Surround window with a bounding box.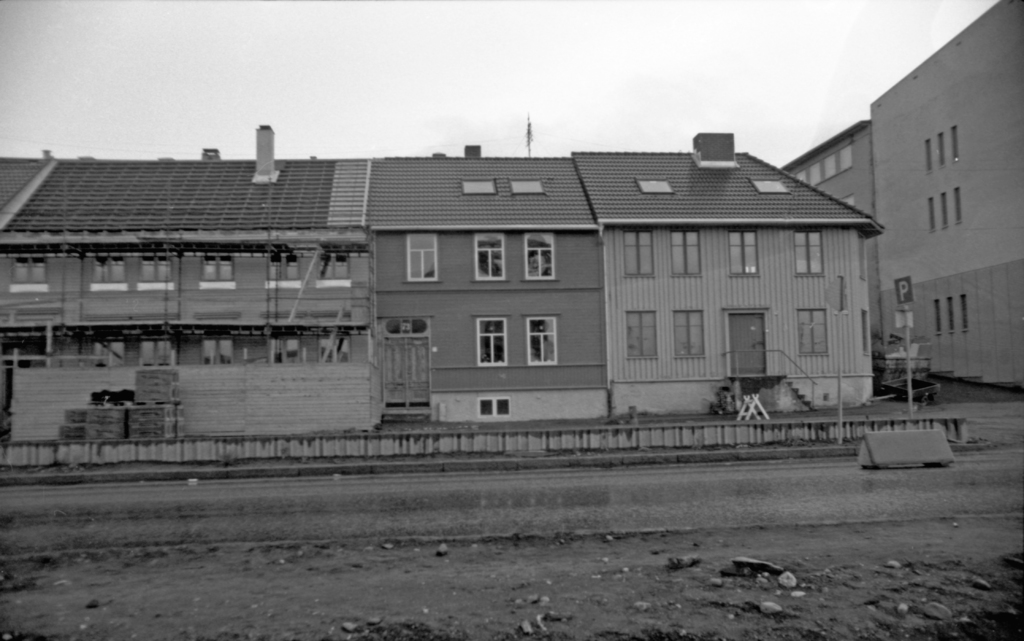
484/307/552/379.
